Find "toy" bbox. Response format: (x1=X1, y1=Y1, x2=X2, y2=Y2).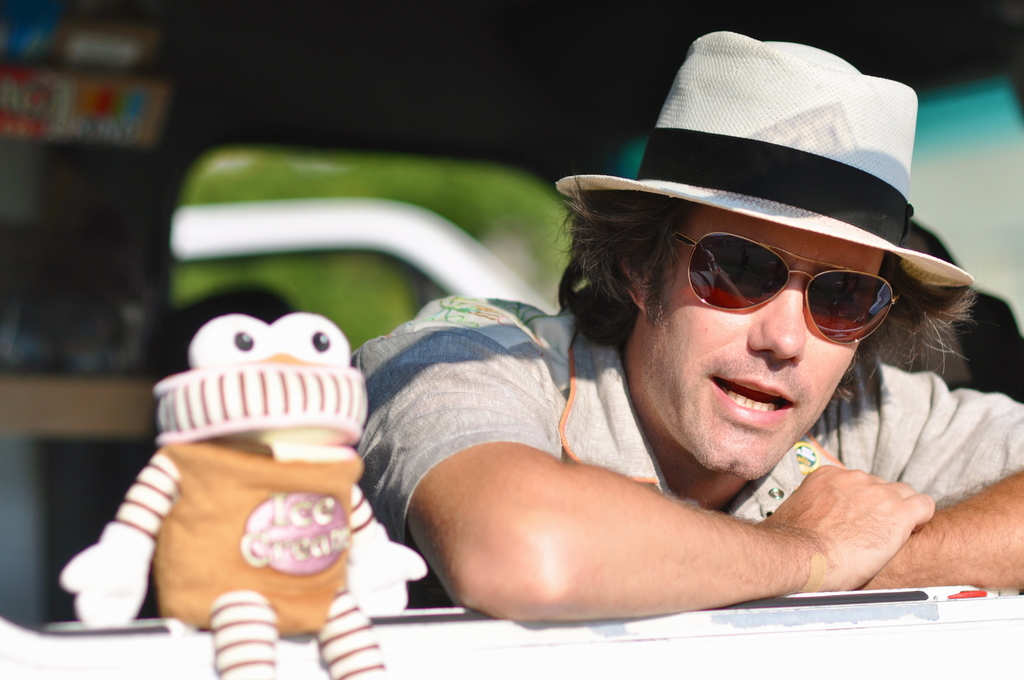
(x1=52, y1=312, x2=433, y2=679).
